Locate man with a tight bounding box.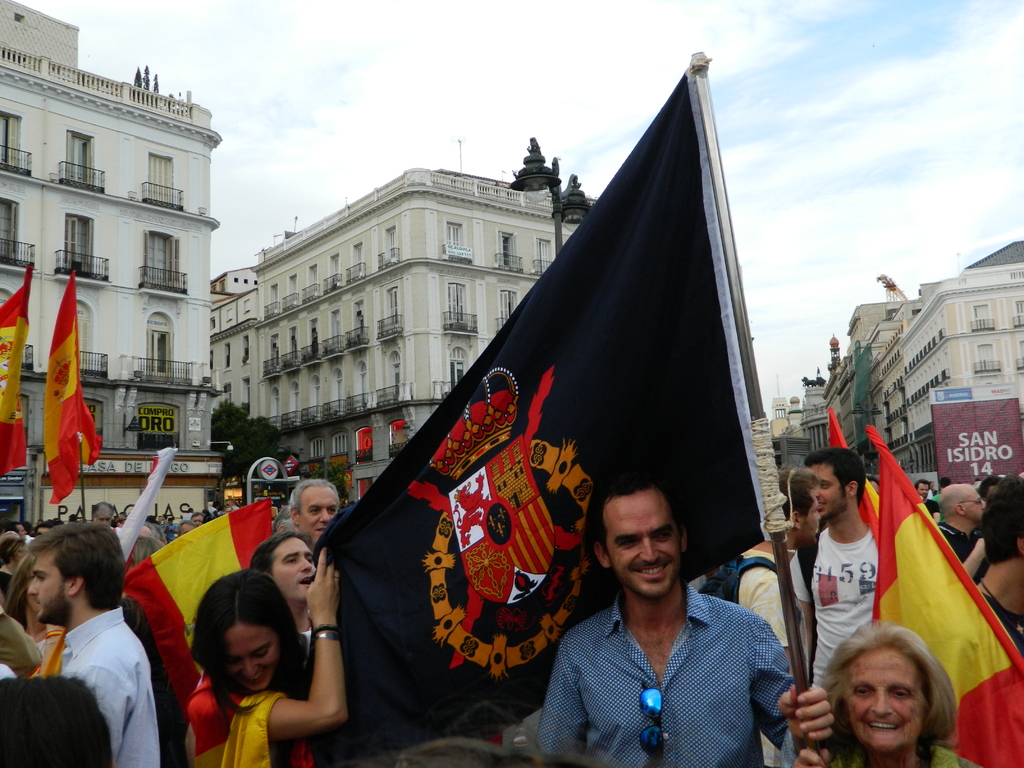
bbox=(242, 526, 321, 655).
